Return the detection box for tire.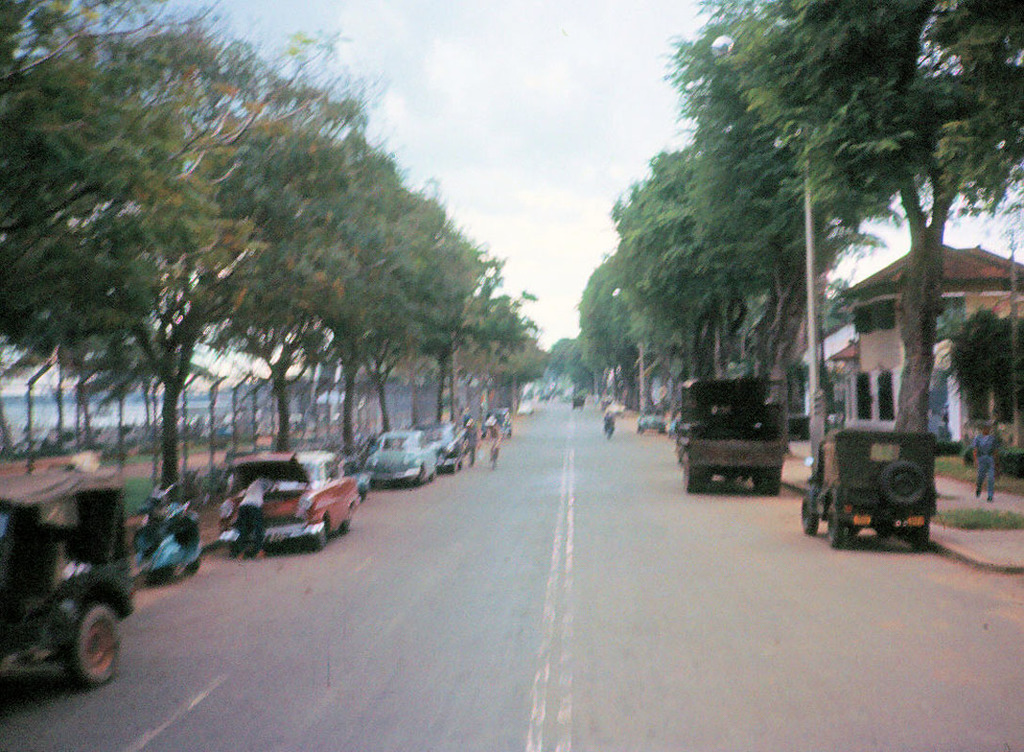
bbox(655, 431, 669, 434).
